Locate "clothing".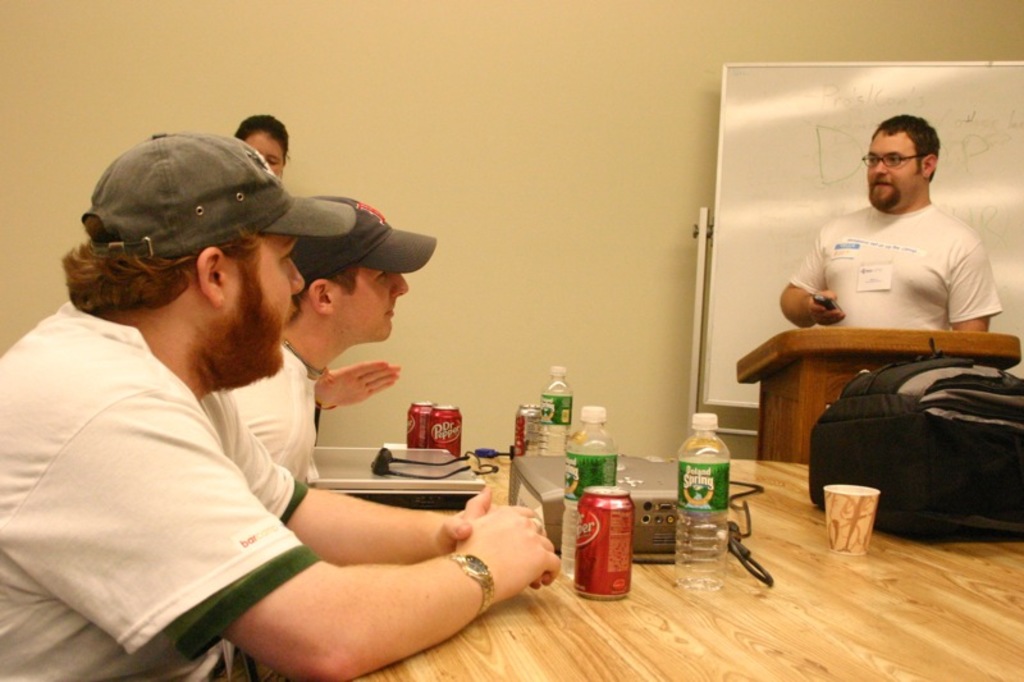
Bounding box: (788,202,1004,330).
